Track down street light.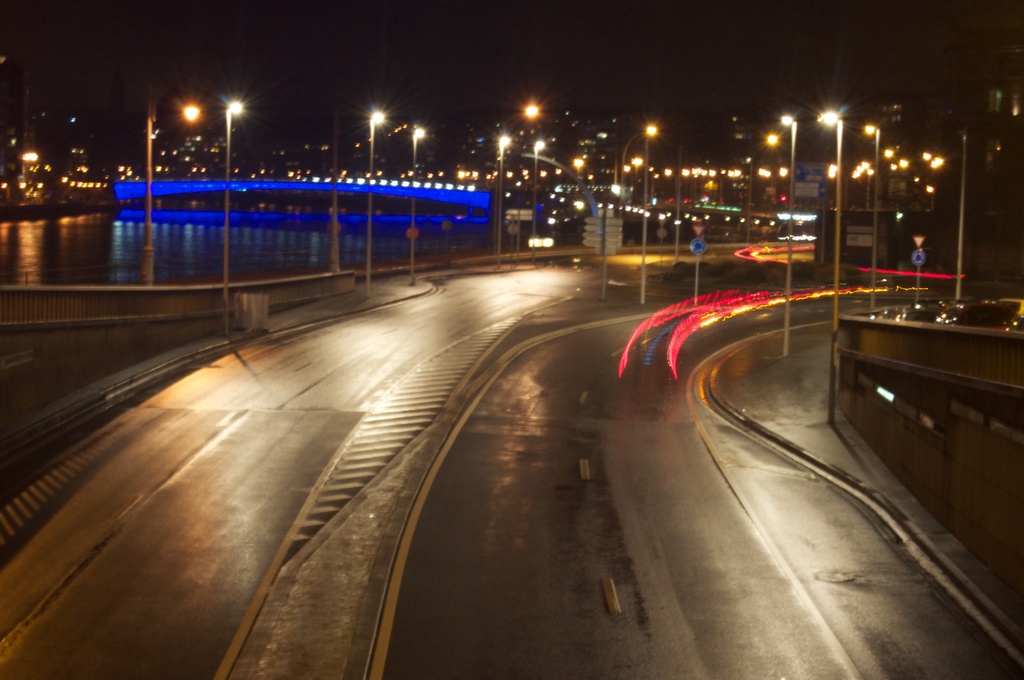
Tracked to [408,128,426,288].
